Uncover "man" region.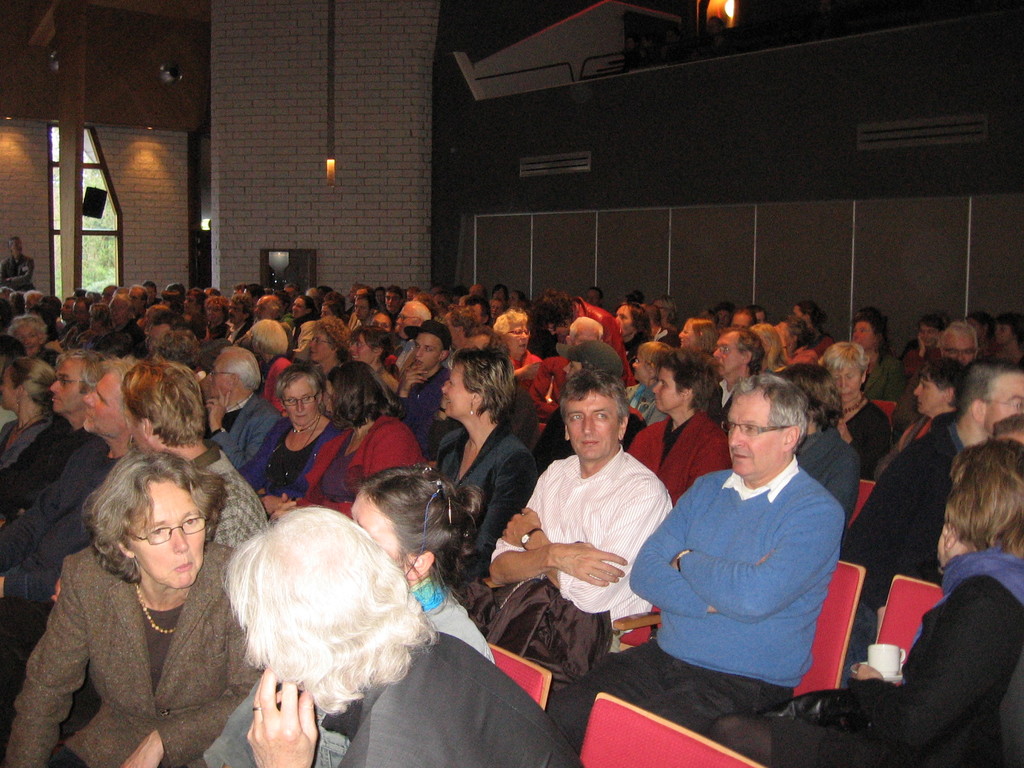
Uncovered: region(842, 361, 1023, 582).
